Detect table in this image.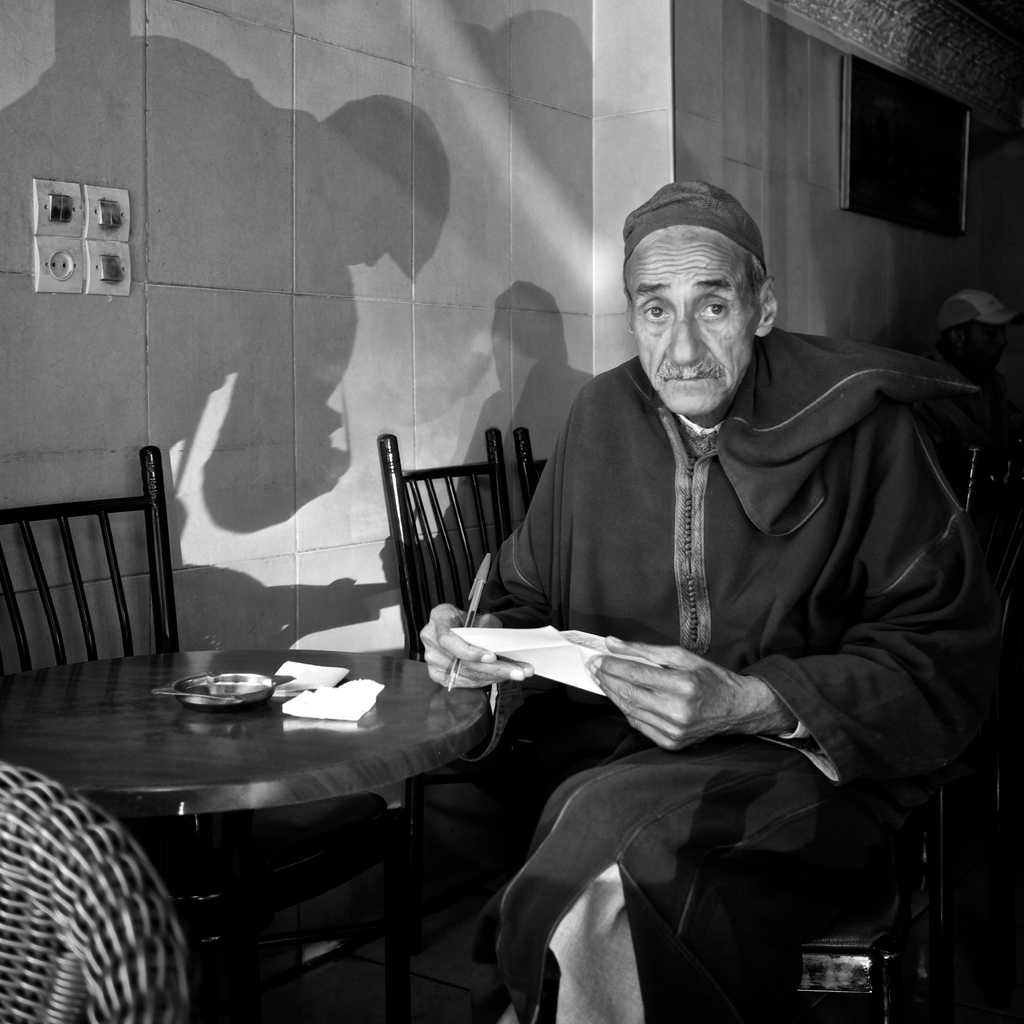
Detection: crop(42, 623, 542, 997).
